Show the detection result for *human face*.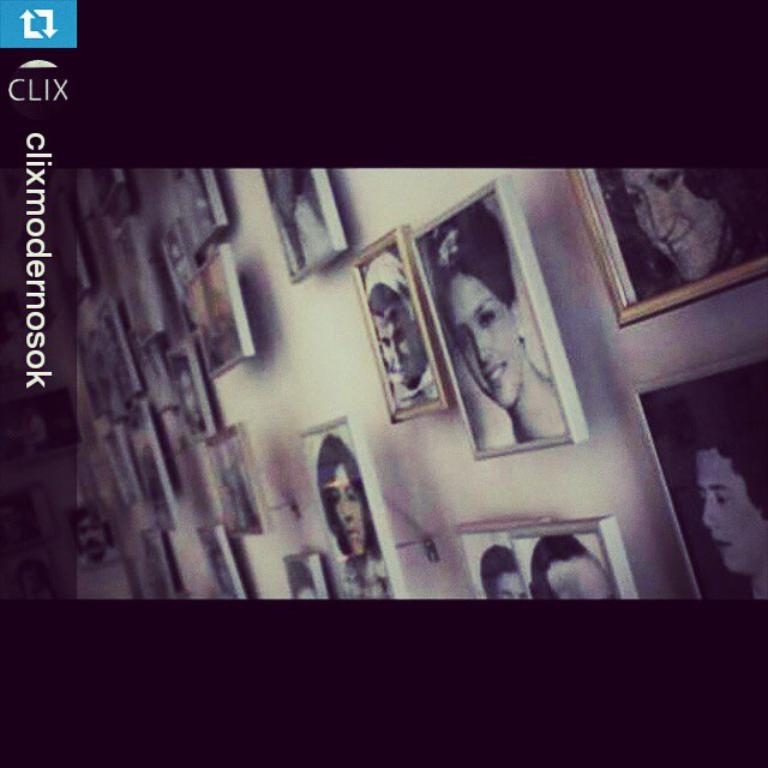
(x1=374, y1=307, x2=422, y2=386).
